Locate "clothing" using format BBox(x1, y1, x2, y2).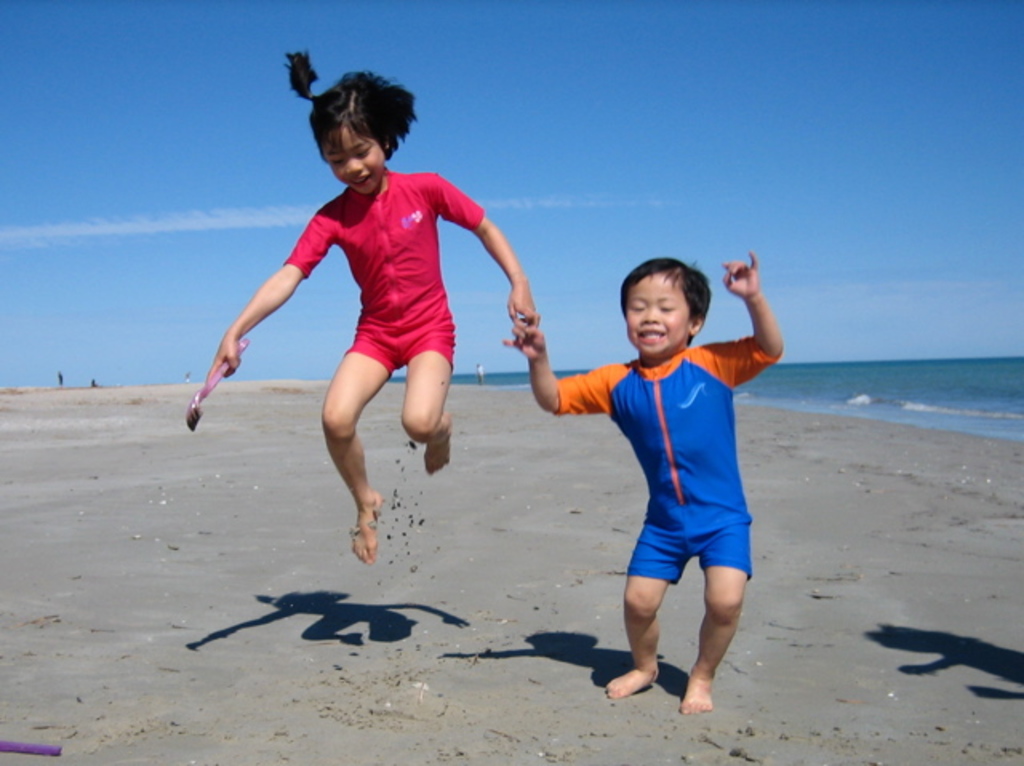
BBox(587, 363, 760, 628).
